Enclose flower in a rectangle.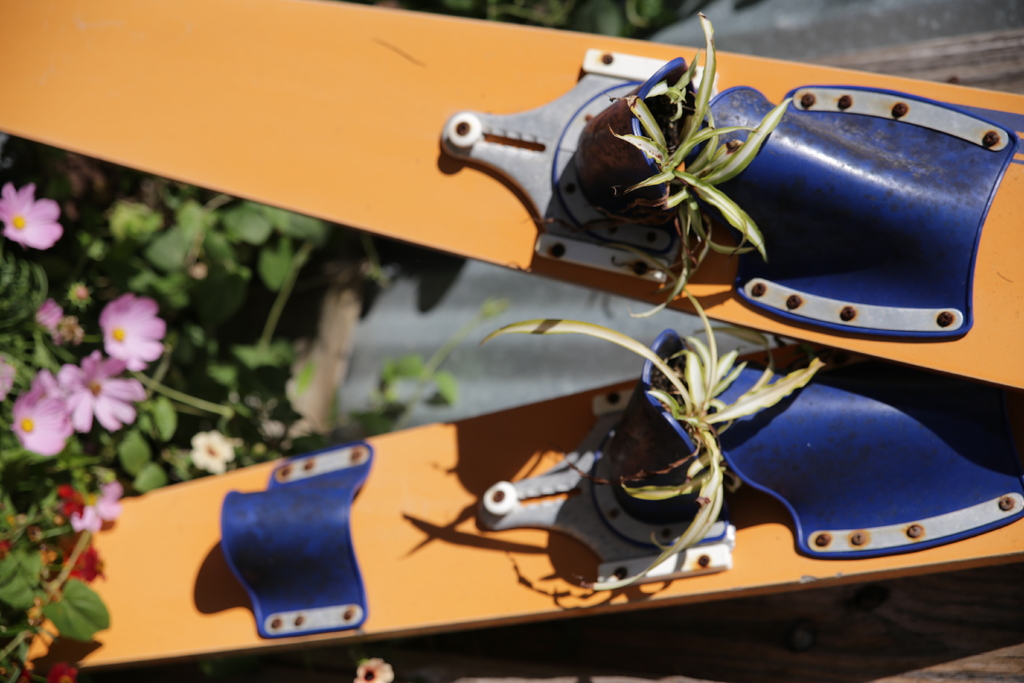
pyautogui.locateOnScreen(62, 536, 112, 586).
